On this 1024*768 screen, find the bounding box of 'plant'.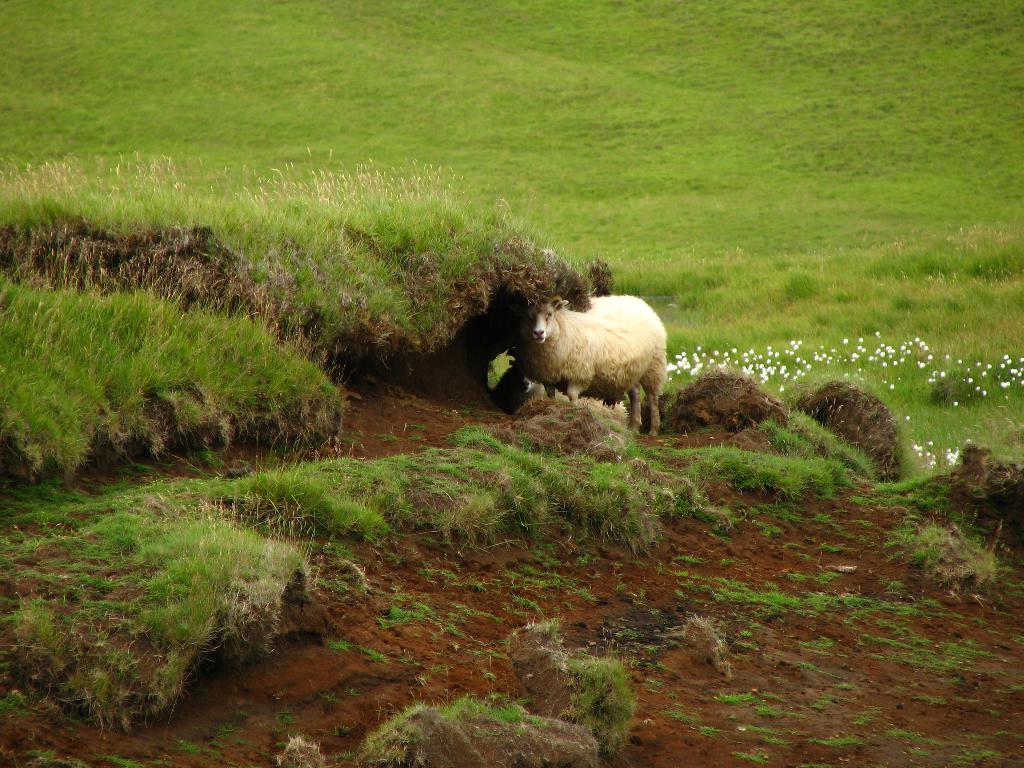
Bounding box: x1=759 y1=705 x2=797 y2=715.
